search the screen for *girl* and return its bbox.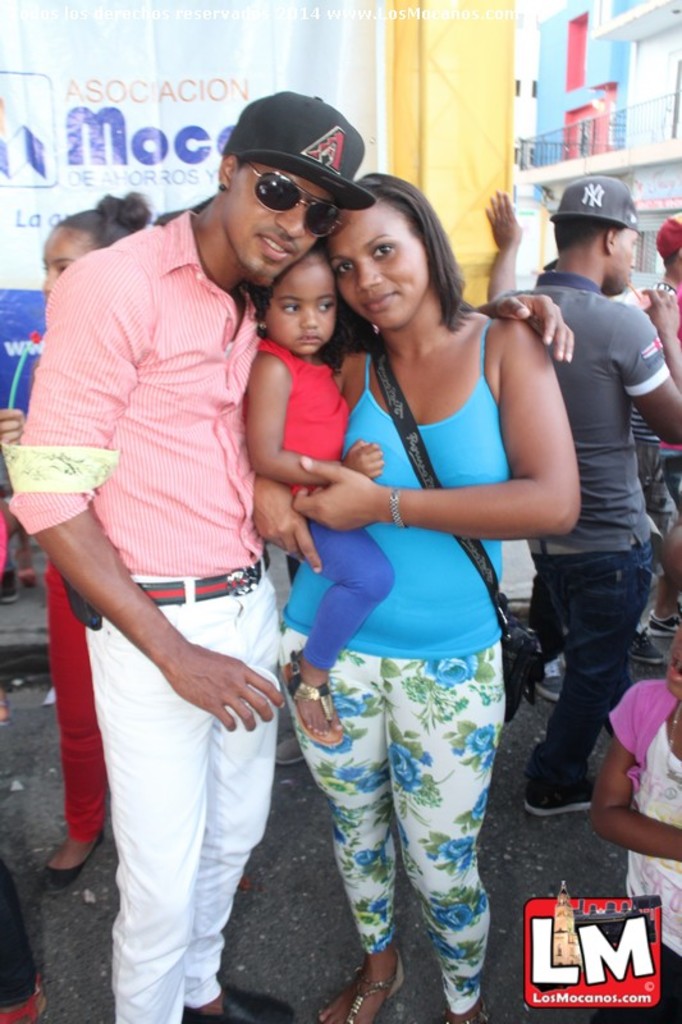
Found: (583, 618, 681, 1023).
